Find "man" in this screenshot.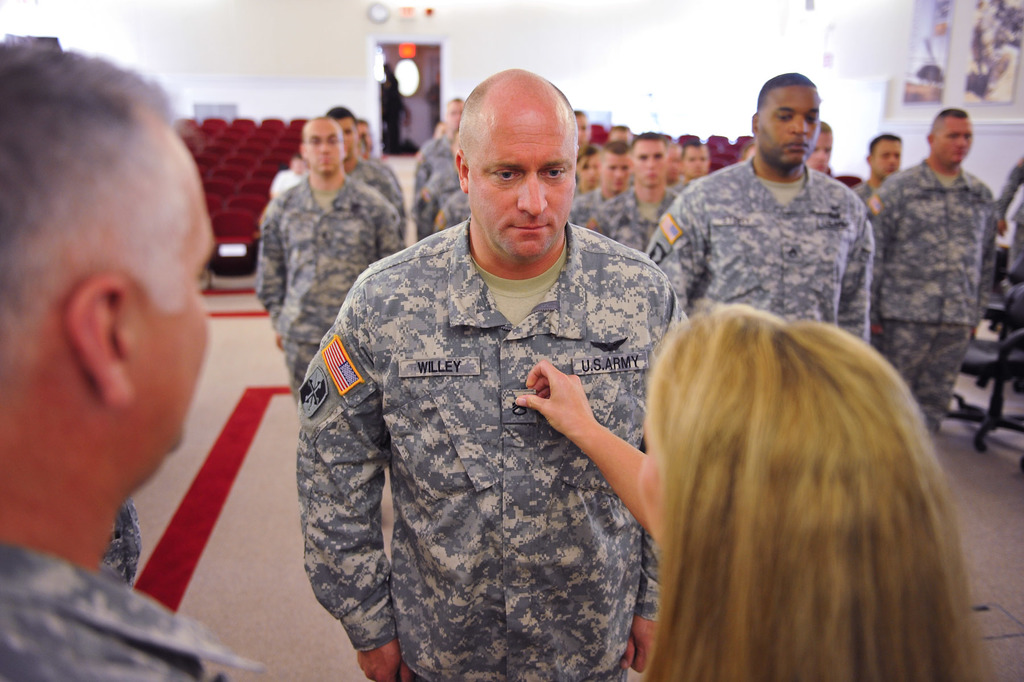
The bounding box for "man" is [left=419, top=84, right=471, bottom=236].
